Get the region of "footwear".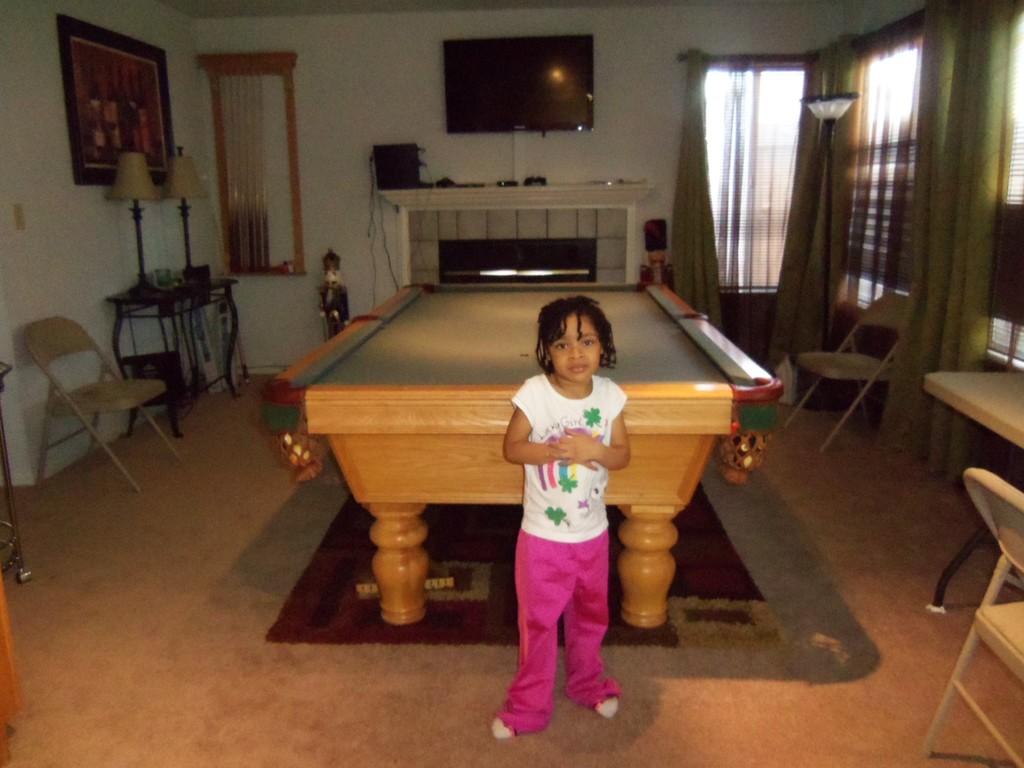
[497,661,575,740].
